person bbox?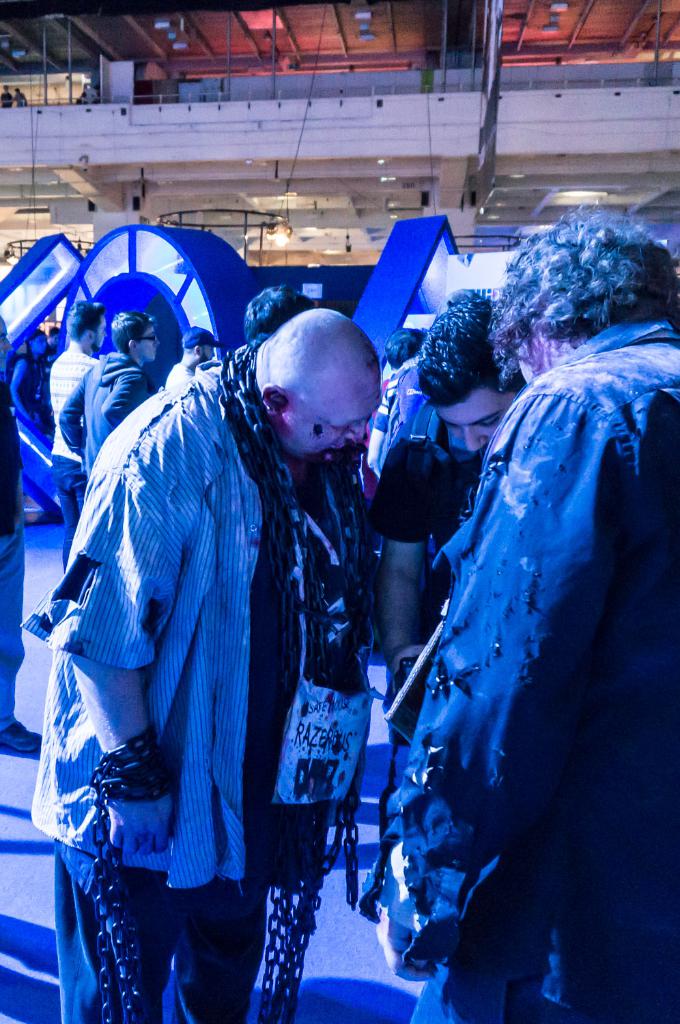
rect(373, 286, 526, 672)
